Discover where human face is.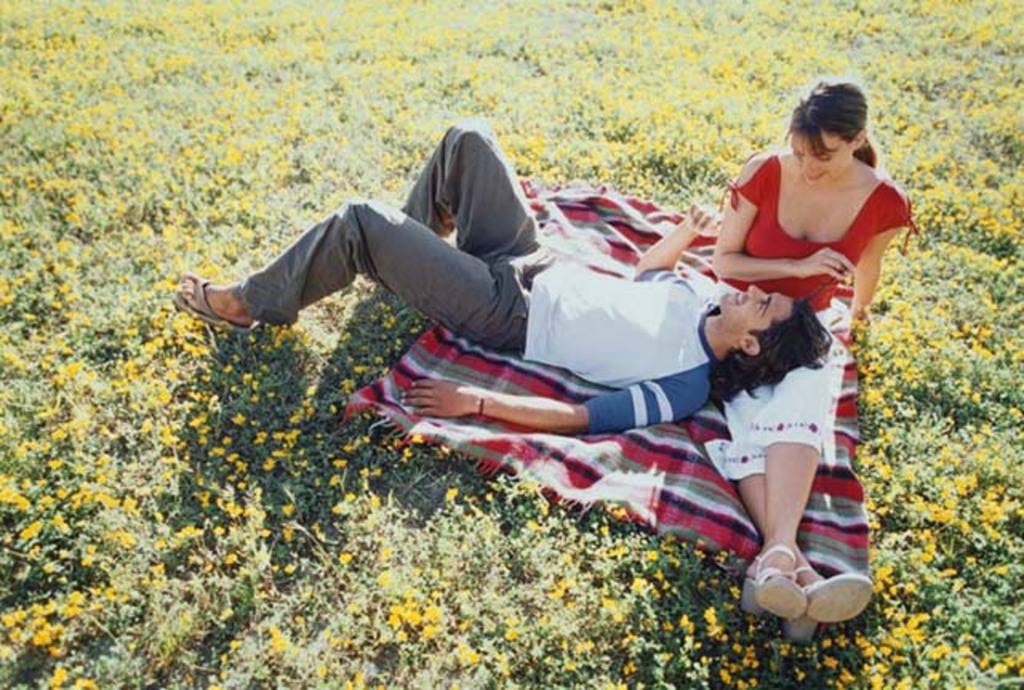
Discovered at region(720, 285, 789, 333).
